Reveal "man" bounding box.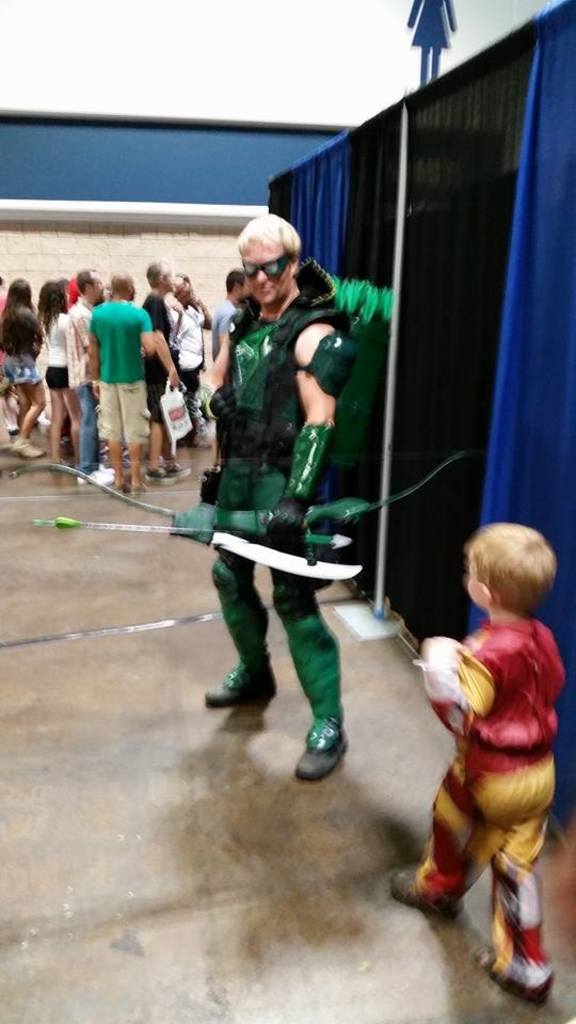
Revealed: detection(198, 212, 351, 780).
